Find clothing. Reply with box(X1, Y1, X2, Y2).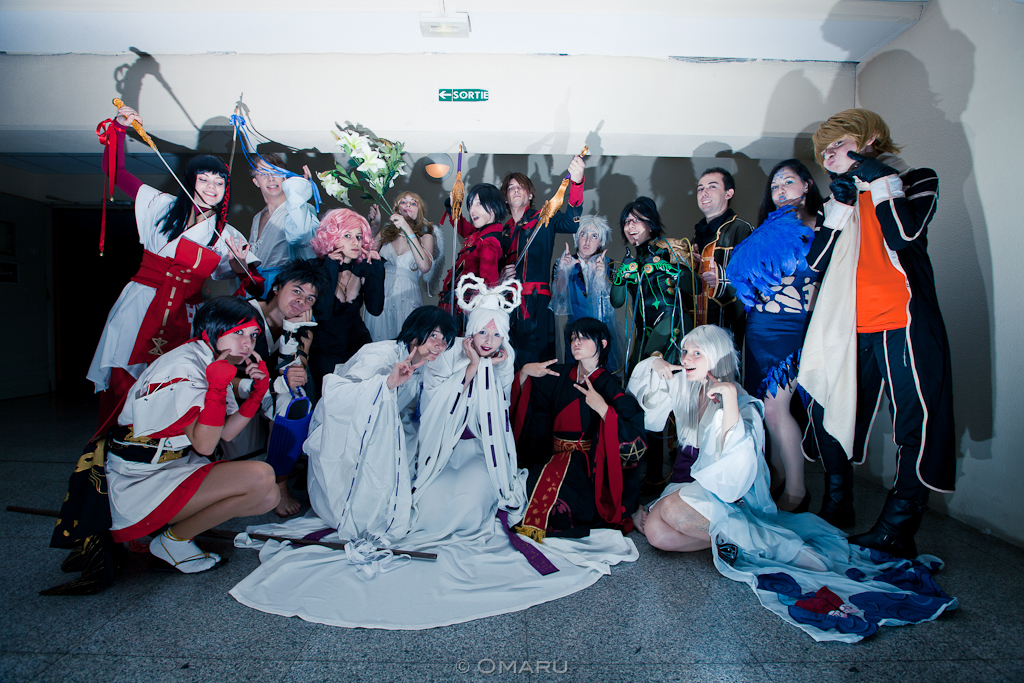
box(615, 235, 699, 471).
